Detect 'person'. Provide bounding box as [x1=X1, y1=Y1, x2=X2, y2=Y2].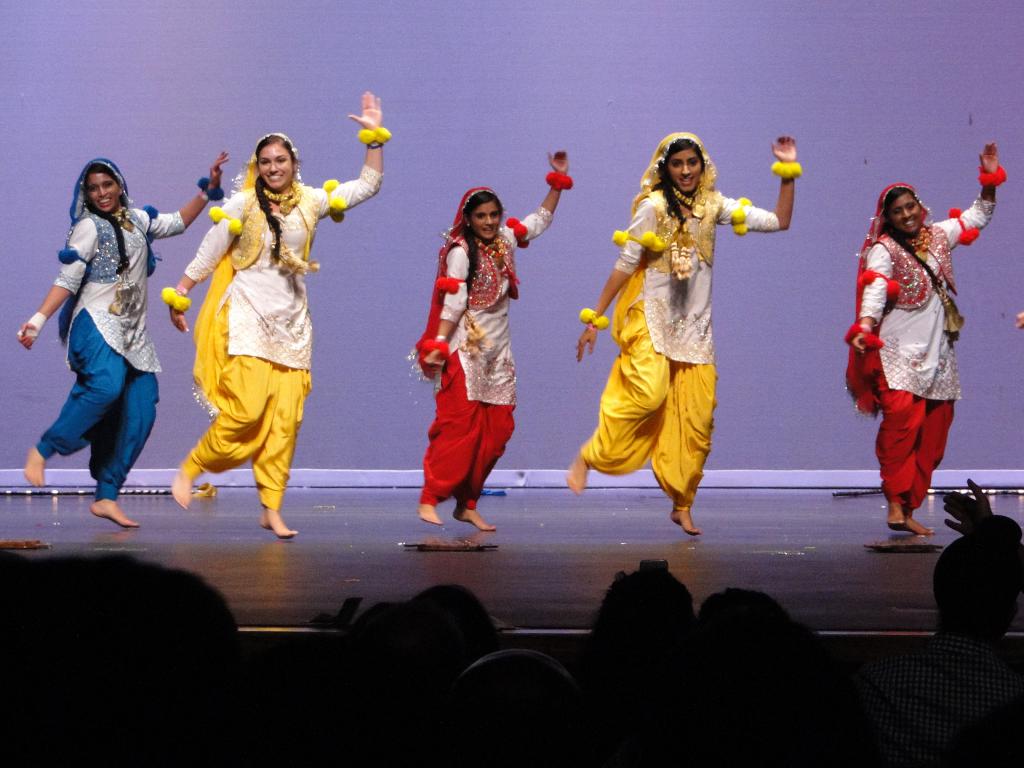
[x1=10, y1=149, x2=228, y2=529].
